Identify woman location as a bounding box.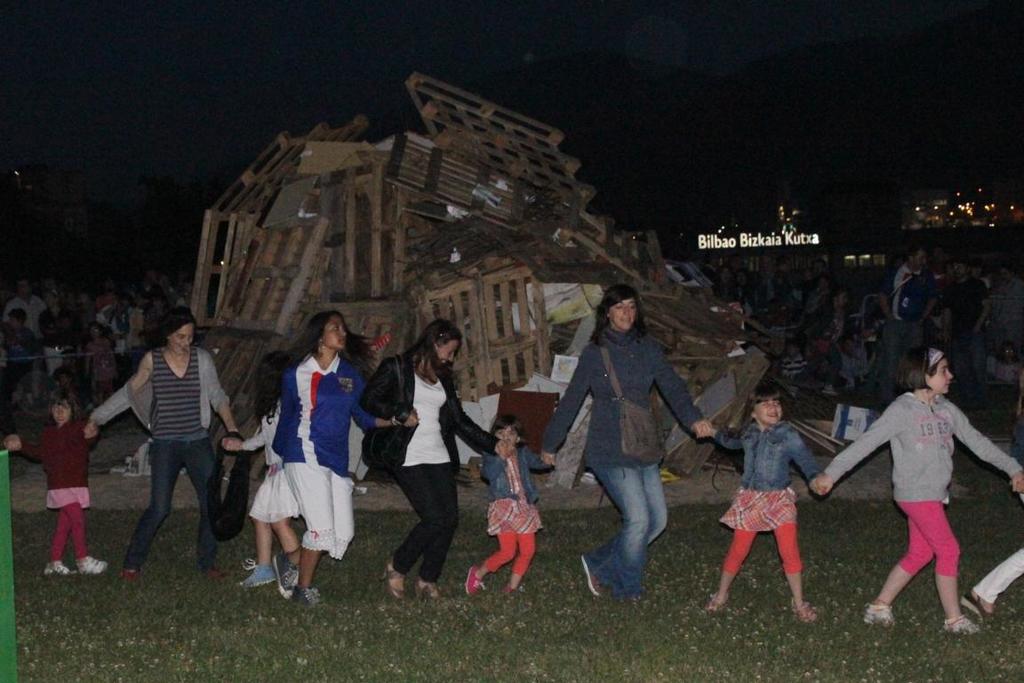
<box>41,283,86,379</box>.
